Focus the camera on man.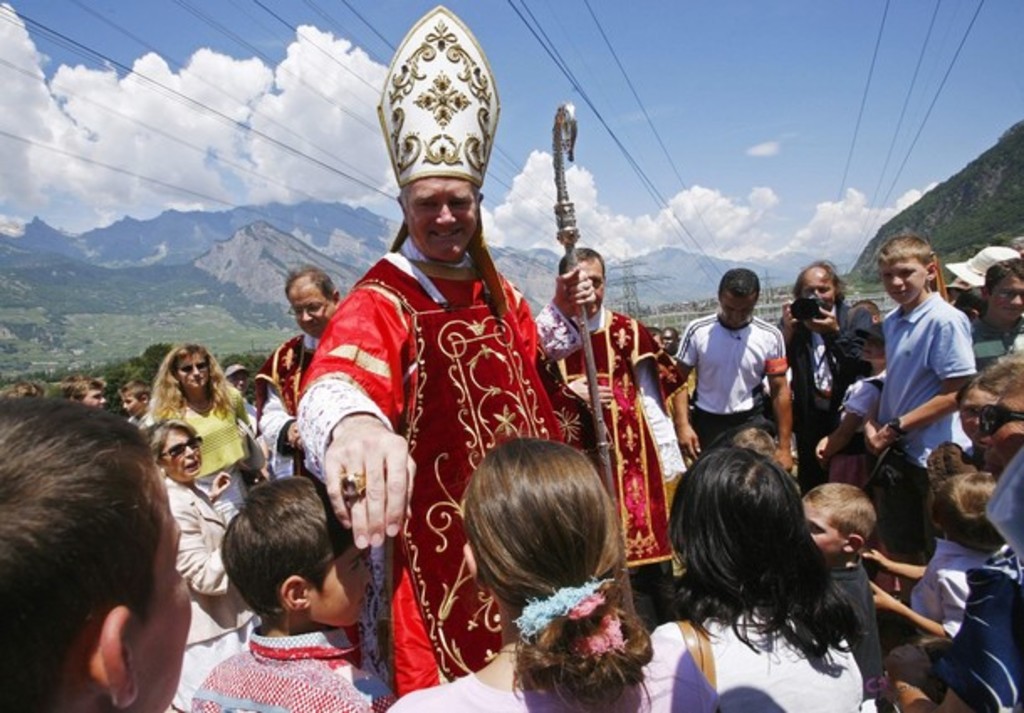
Focus region: bbox=[292, 7, 566, 695].
